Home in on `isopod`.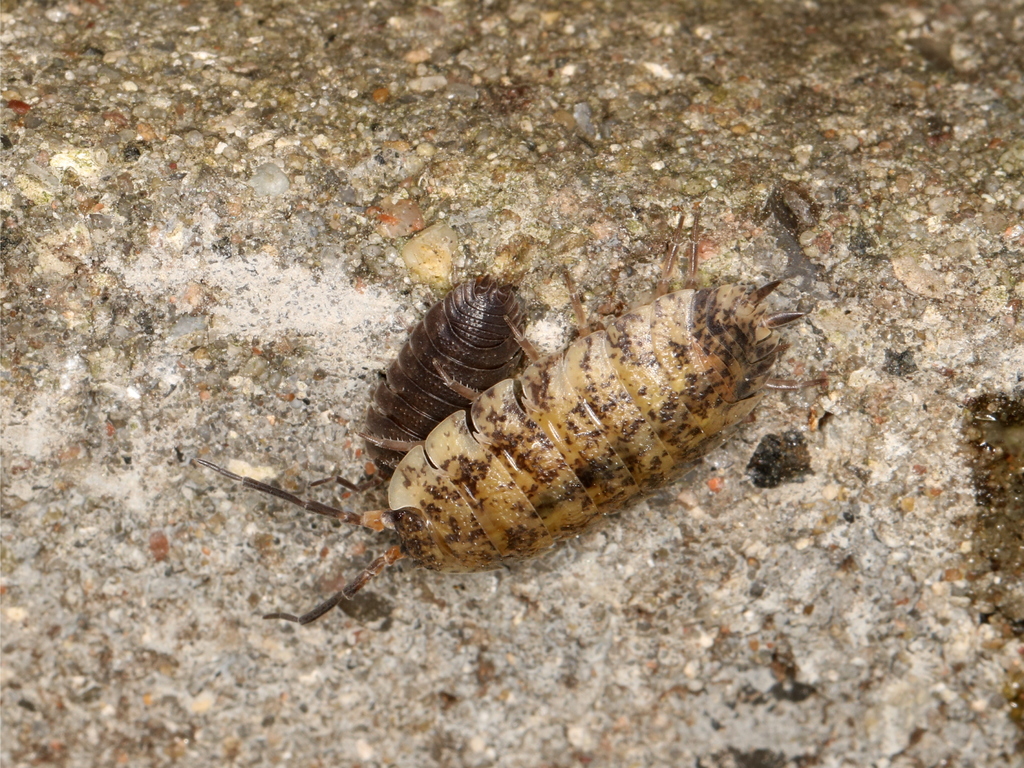
Homed in at rect(313, 276, 530, 484).
